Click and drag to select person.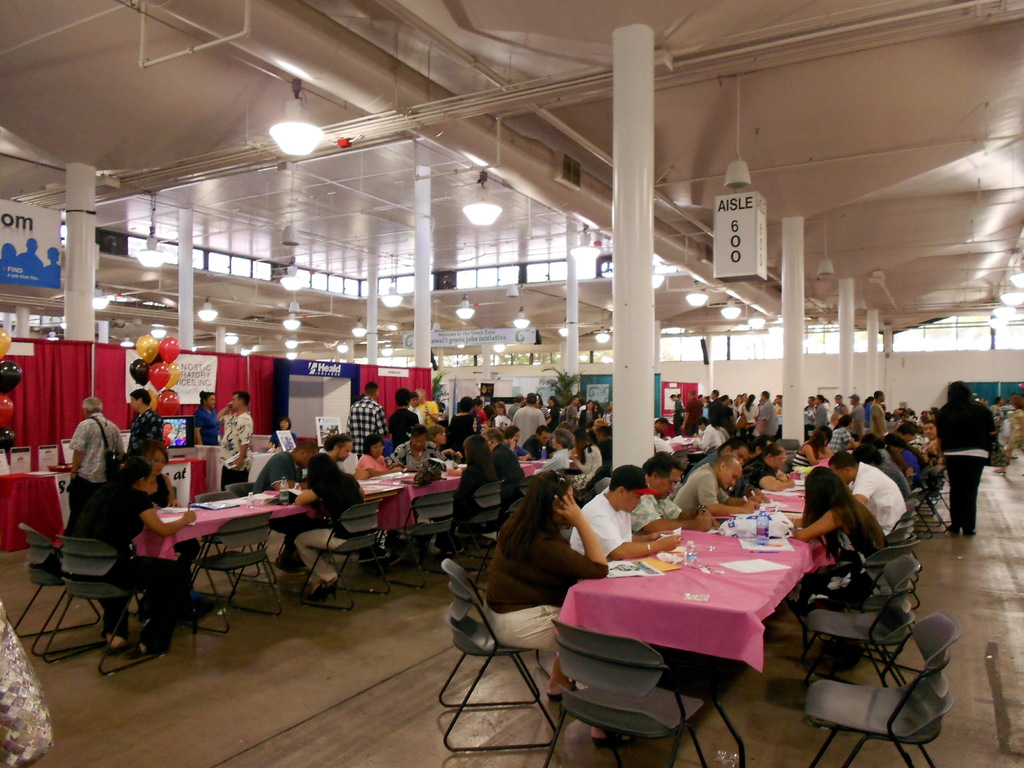
Selection: [x1=387, y1=422, x2=442, y2=473].
